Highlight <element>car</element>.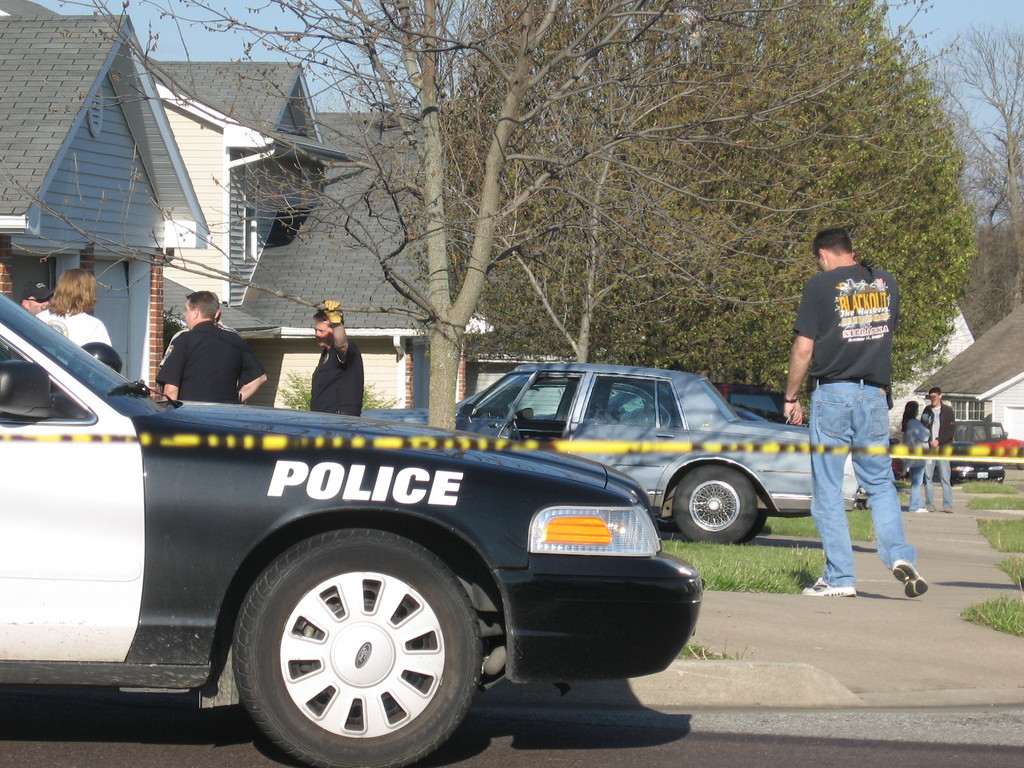
Highlighted region: 714,385,908,474.
